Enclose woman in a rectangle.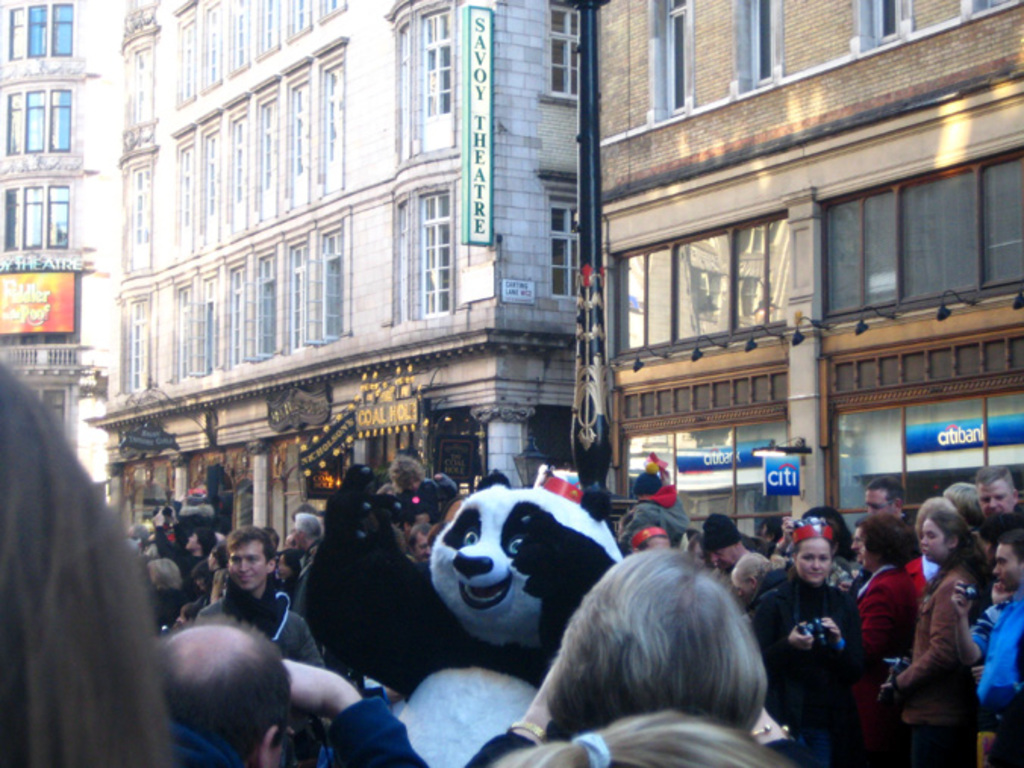
x1=848 y1=515 x2=918 y2=766.
